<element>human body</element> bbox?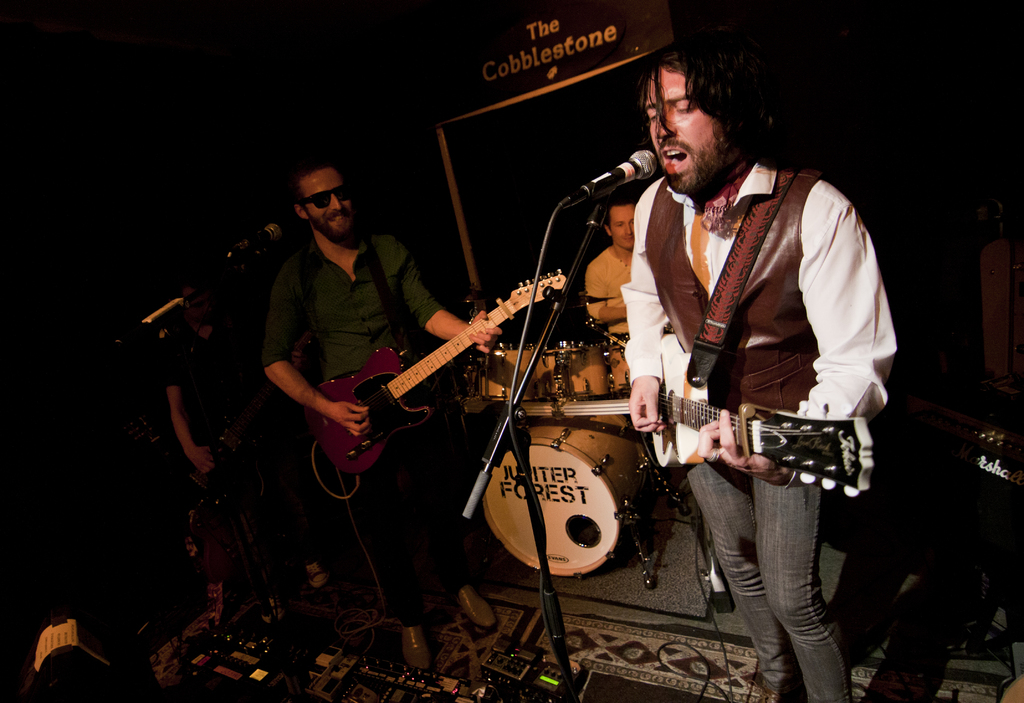
{"left": 263, "top": 152, "right": 504, "bottom": 670}
